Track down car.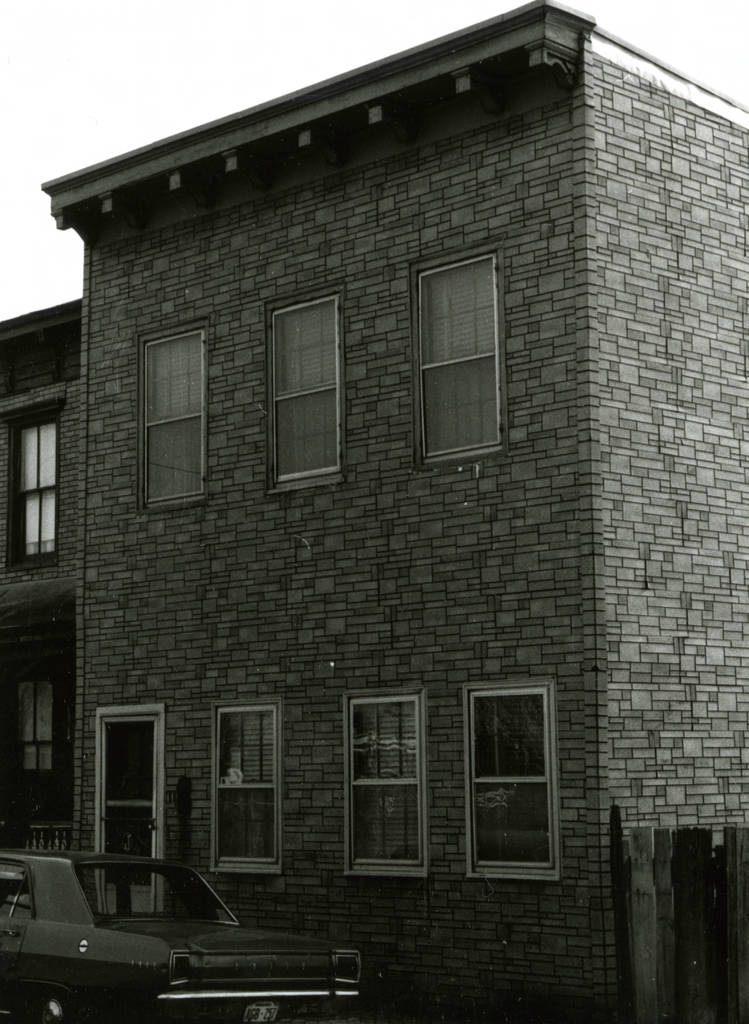
Tracked to {"x1": 11, "y1": 855, "x2": 357, "y2": 1006}.
